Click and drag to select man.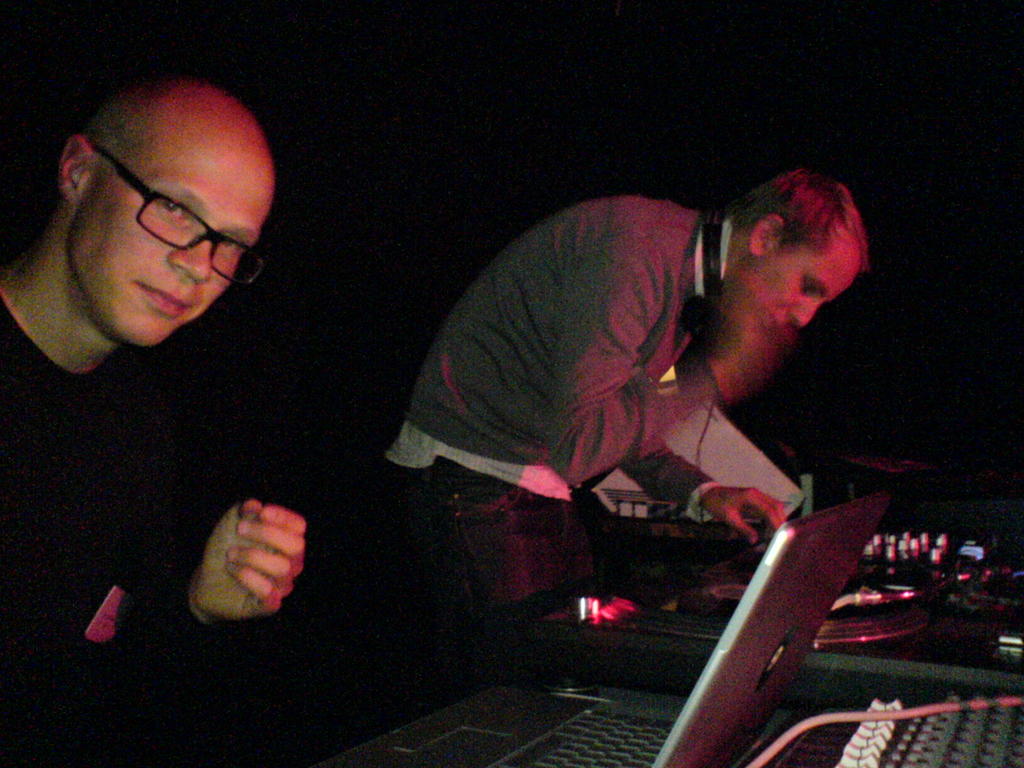
Selection: l=357, t=162, r=917, b=641.
